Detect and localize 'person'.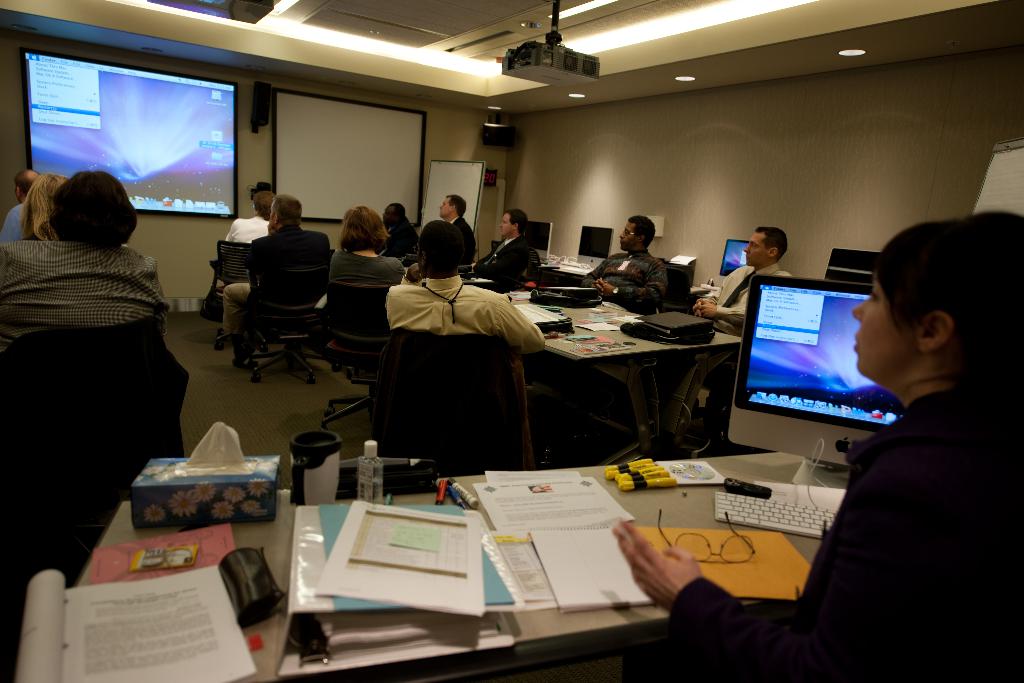
Localized at detection(0, 168, 172, 347).
